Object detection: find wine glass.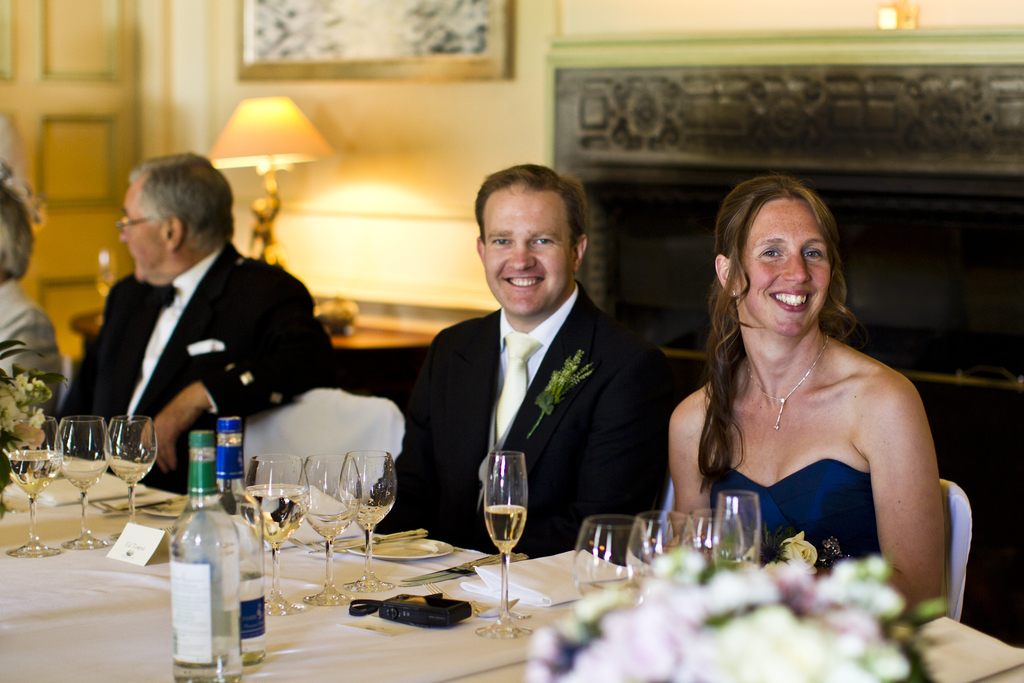
l=487, t=447, r=537, b=650.
